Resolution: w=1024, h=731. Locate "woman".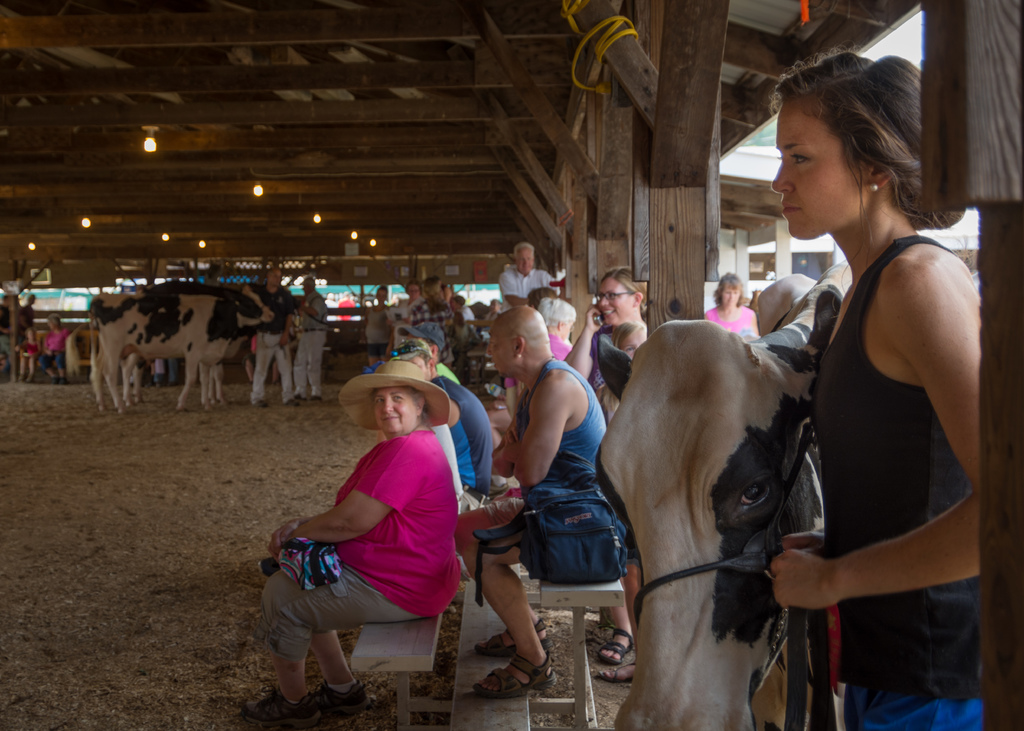
{"left": 36, "top": 316, "right": 72, "bottom": 385}.
